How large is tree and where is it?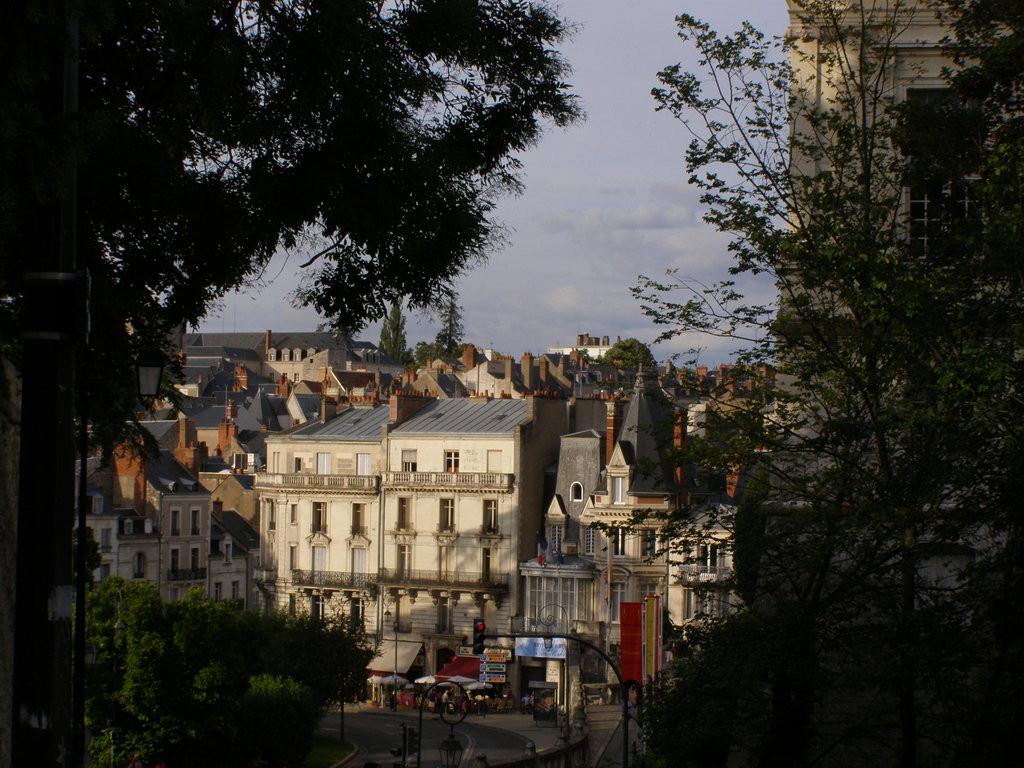
Bounding box: box=[602, 339, 655, 367].
